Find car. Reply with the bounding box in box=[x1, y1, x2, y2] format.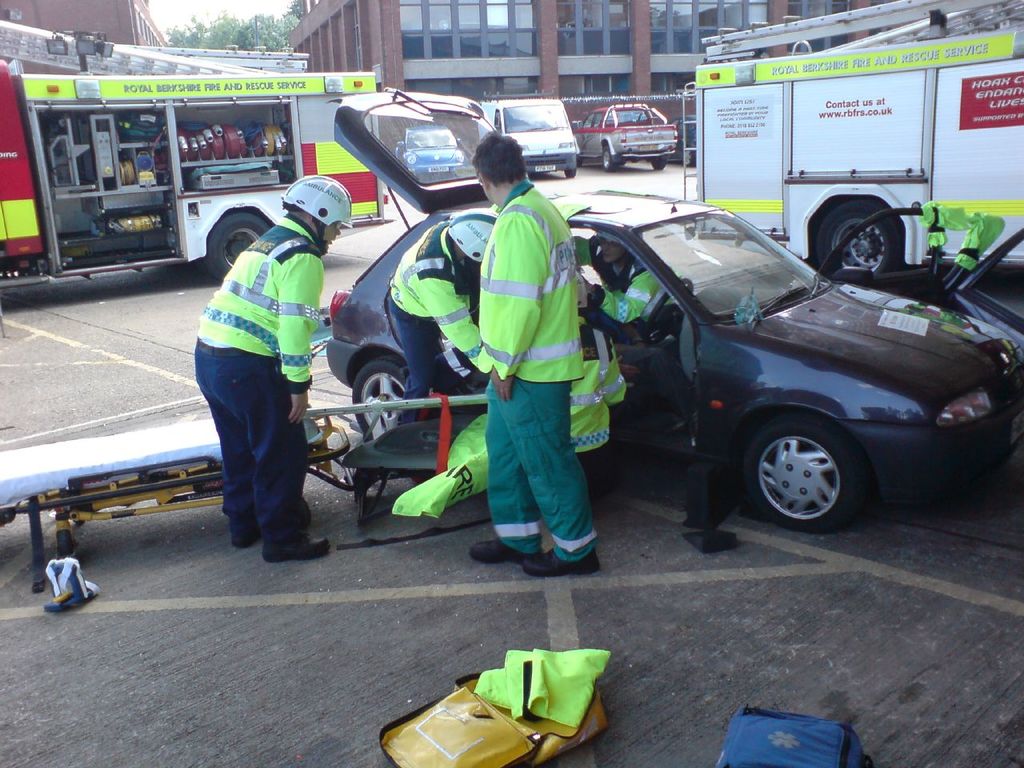
box=[383, 188, 1006, 537].
